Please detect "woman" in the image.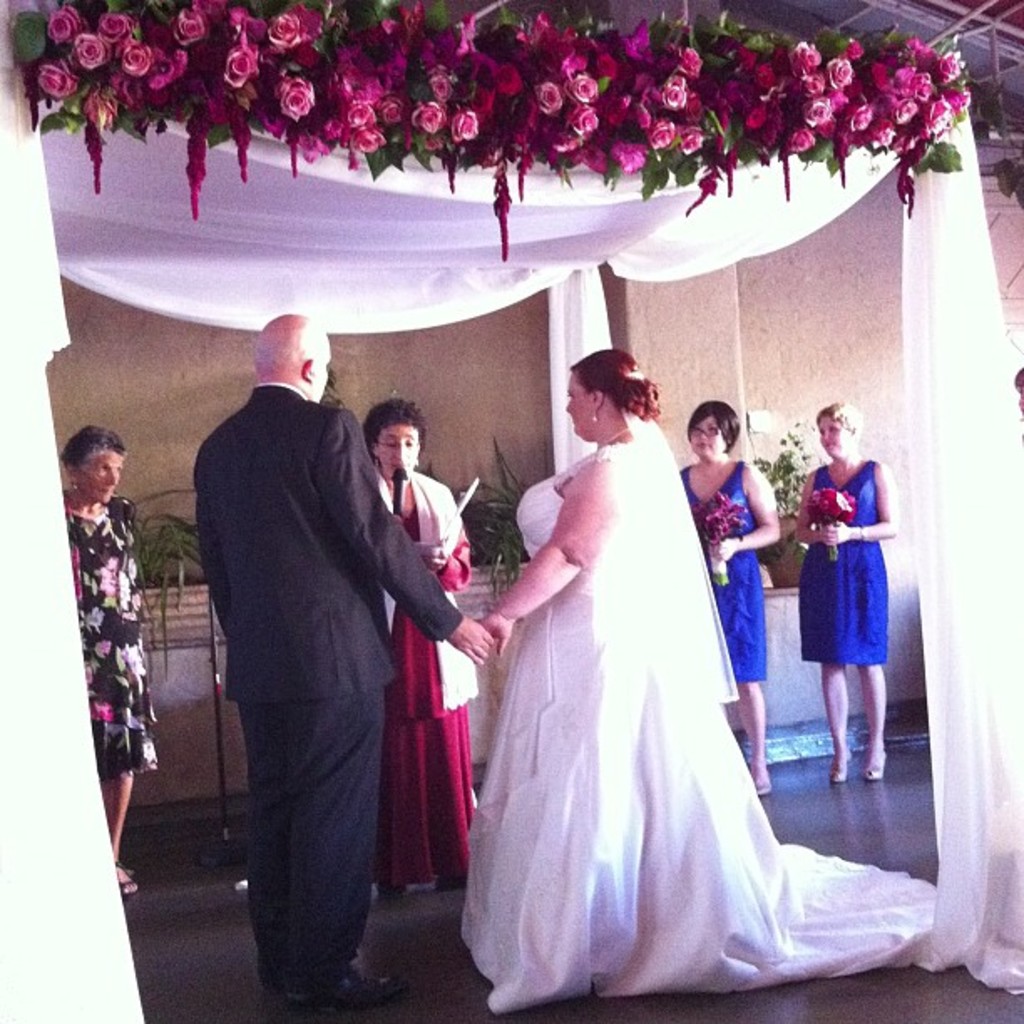
361/400/484/907.
